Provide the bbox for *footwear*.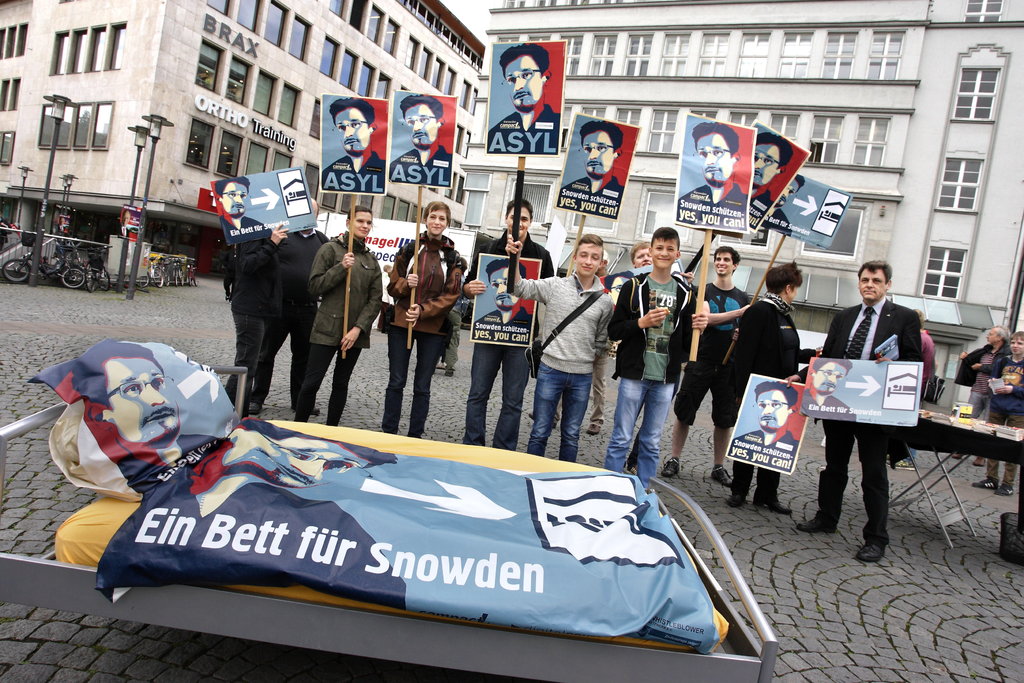
[x1=585, y1=425, x2=600, y2=434].
